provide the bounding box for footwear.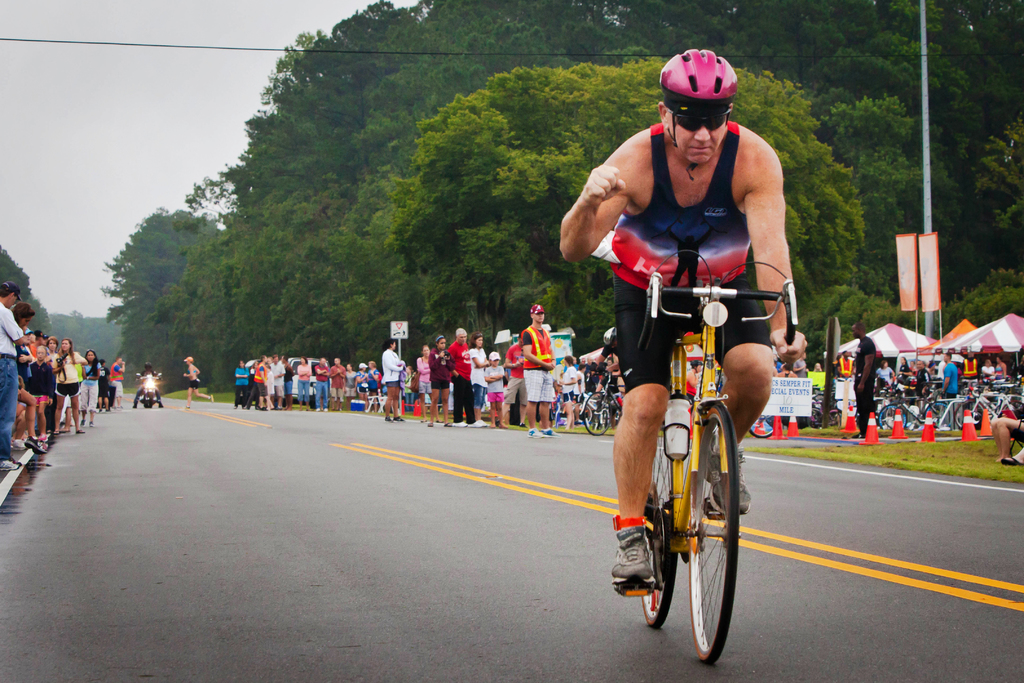
<box>133,405,142,407</box>.
